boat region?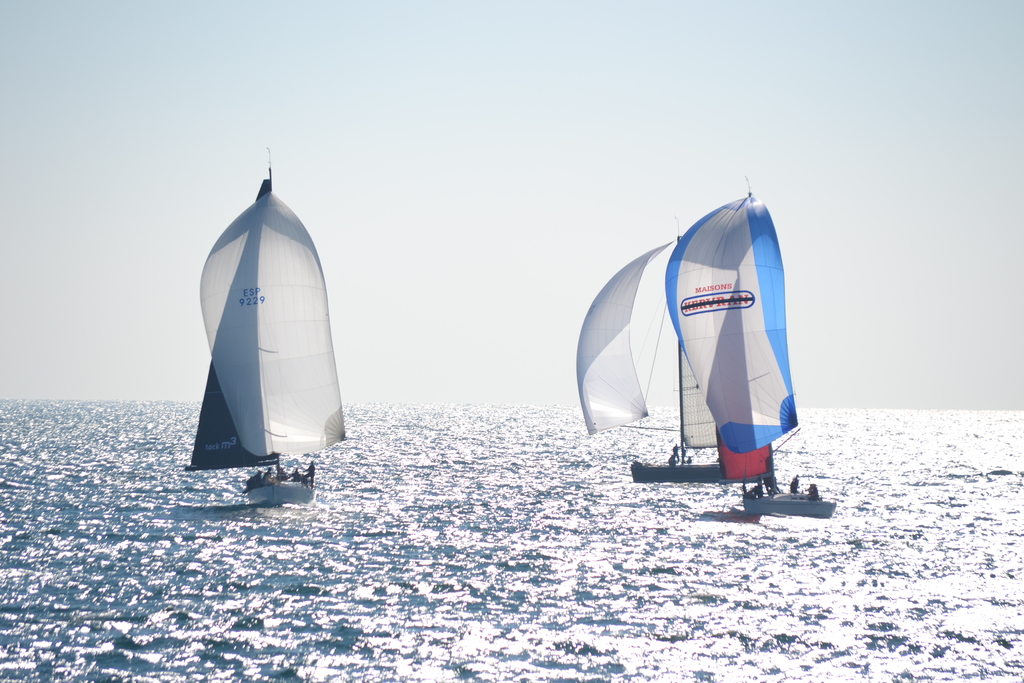
x1=577, y1=247, x2=725, y2=488
